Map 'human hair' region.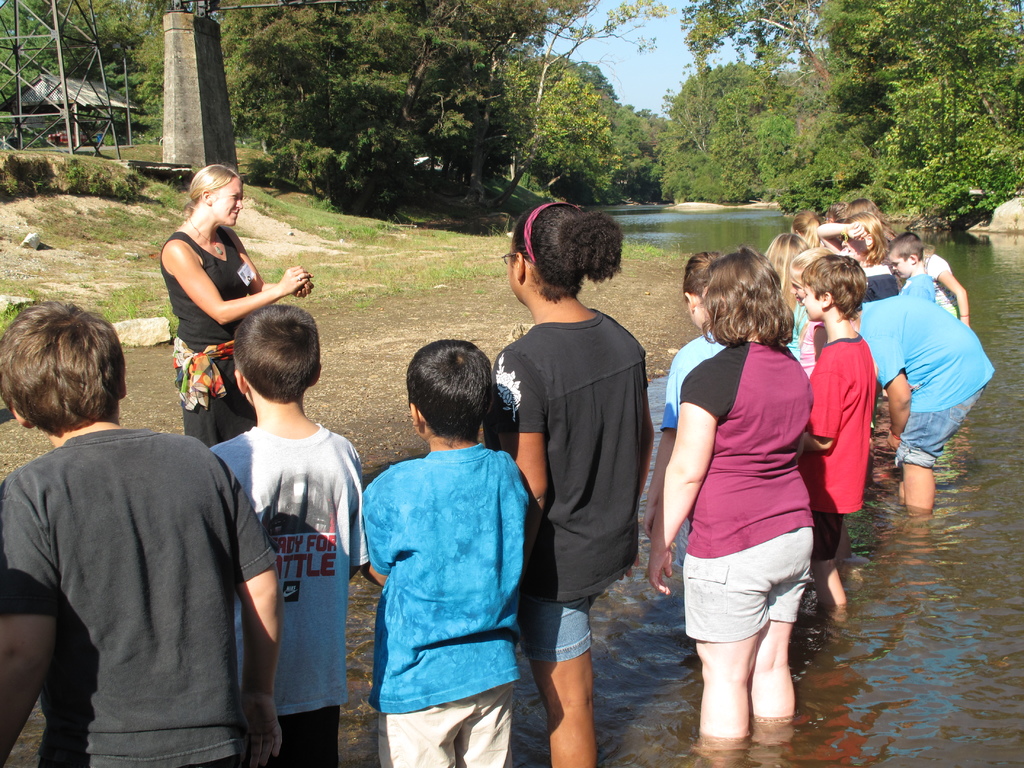
Mapped to x1=841 y1=200 x2=887 y2=231.
